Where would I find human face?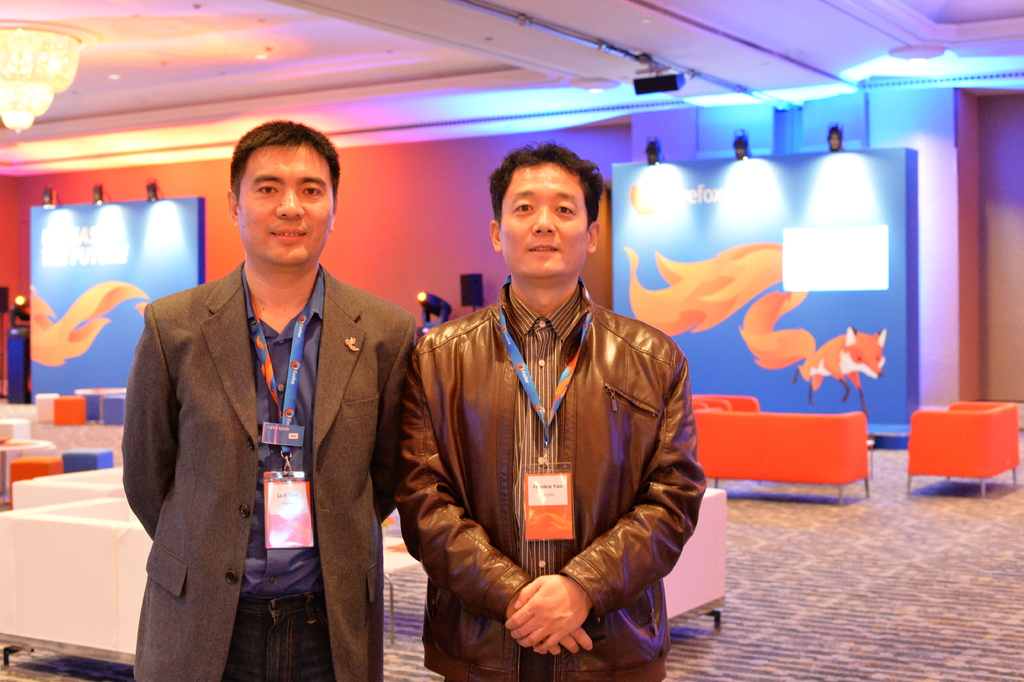
At box(500, 163, 589, 274).
